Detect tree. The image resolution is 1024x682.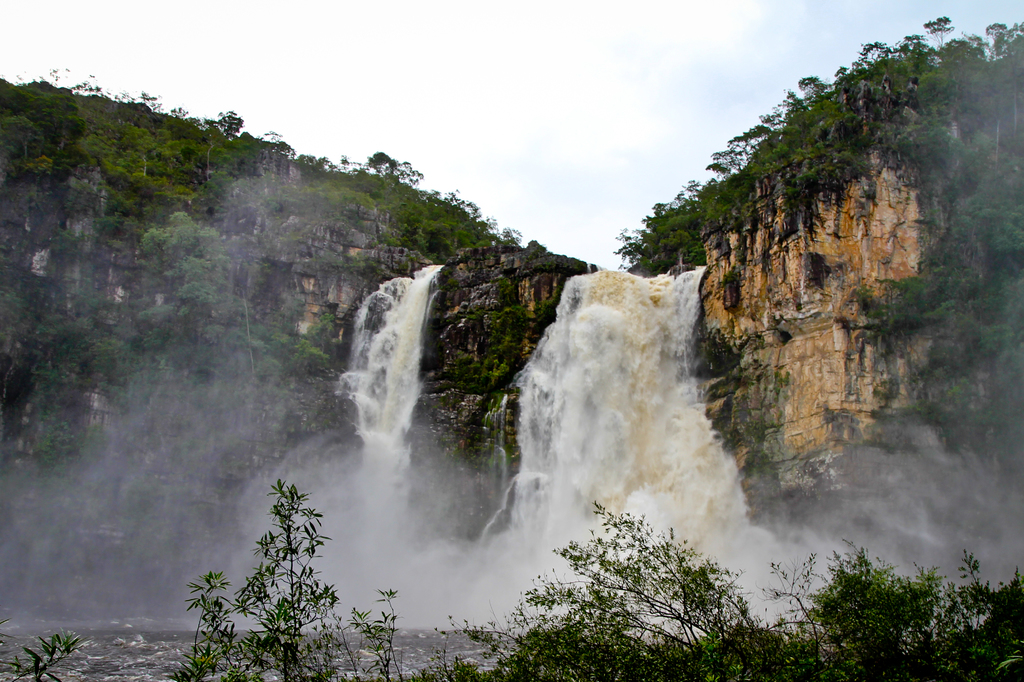
174:278:204:325.
